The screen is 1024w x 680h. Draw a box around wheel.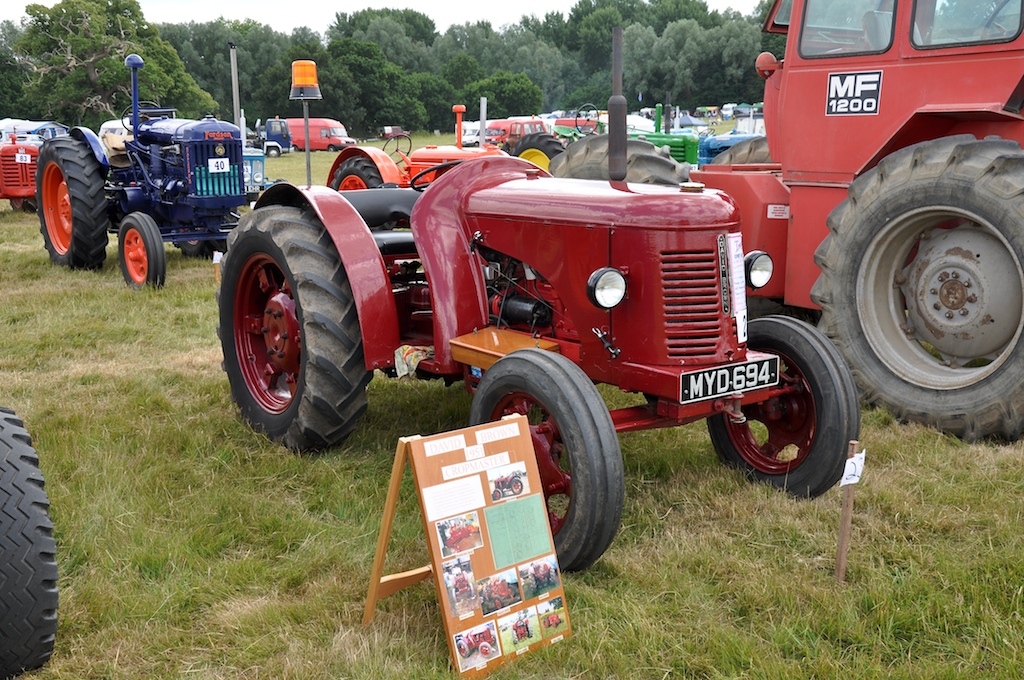
(33,135,111,268).
